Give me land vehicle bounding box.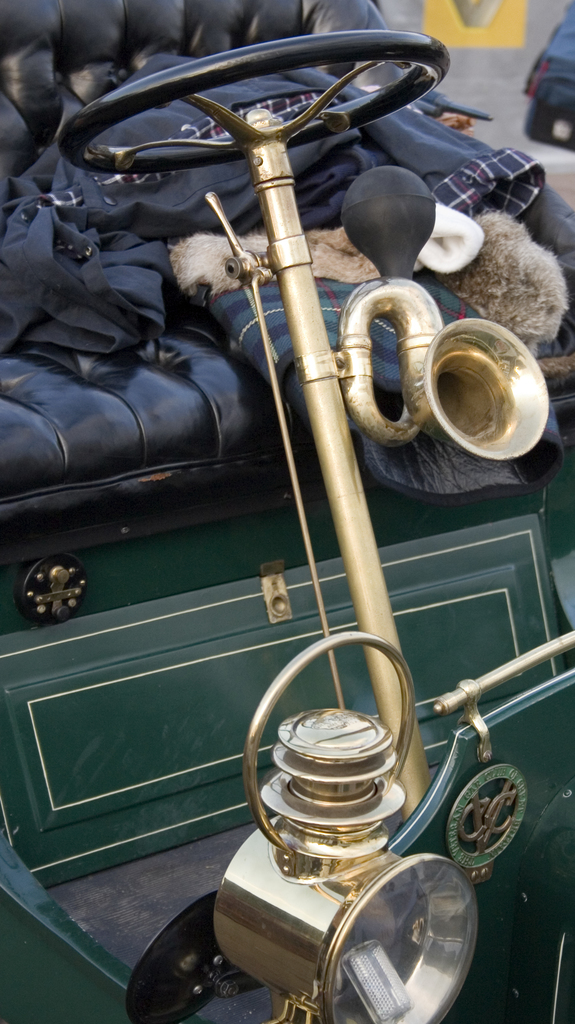
<box>9,127,567,1014</box>.
